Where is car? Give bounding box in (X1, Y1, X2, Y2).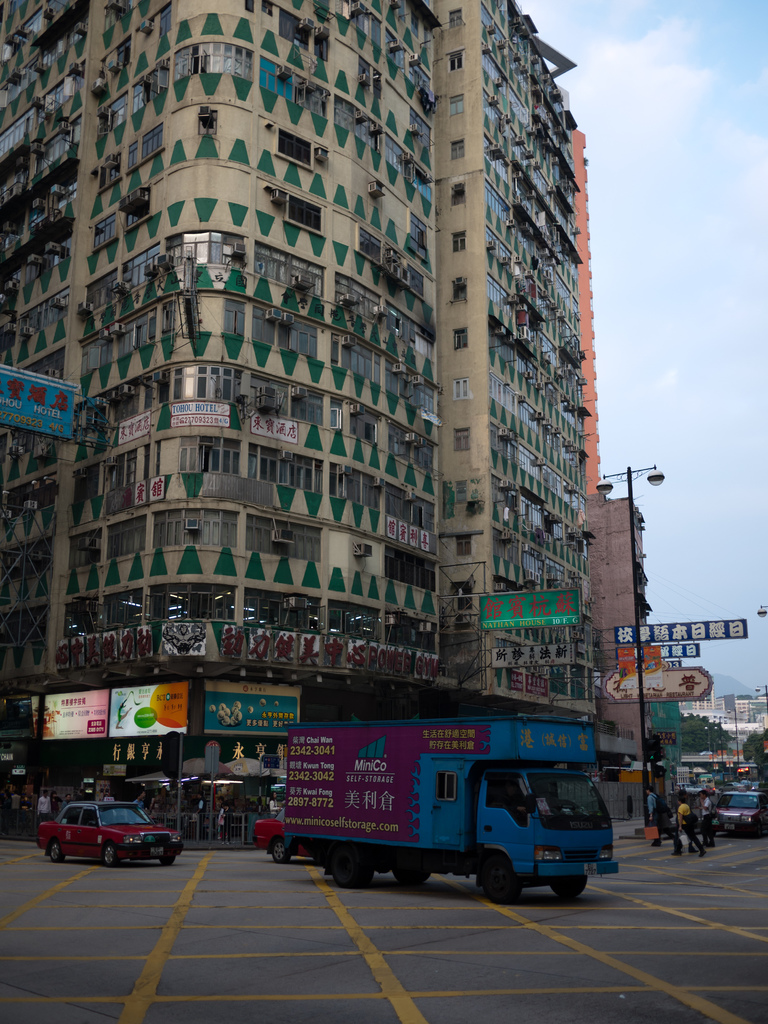
(248, 818, 310, 862).
